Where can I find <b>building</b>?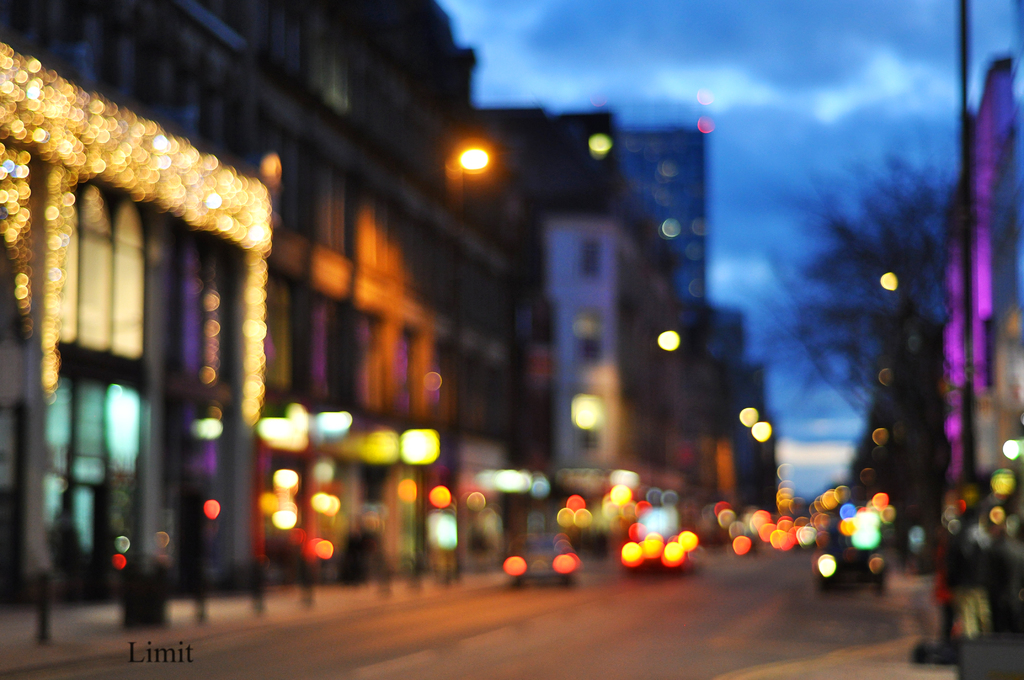
You can find it at (945, 56, 1023, 534).
